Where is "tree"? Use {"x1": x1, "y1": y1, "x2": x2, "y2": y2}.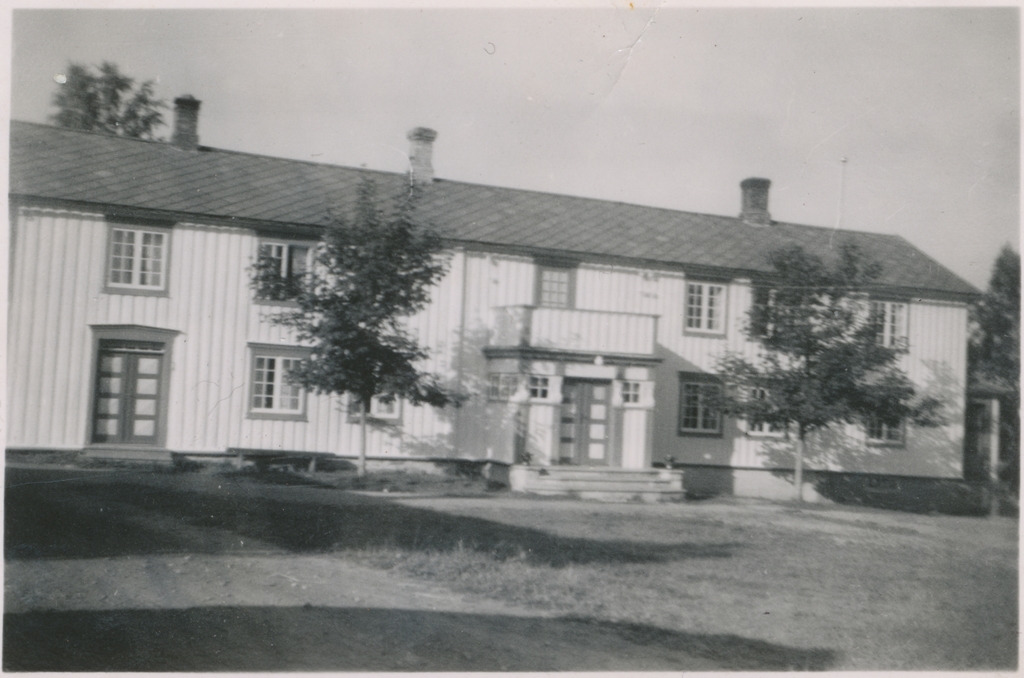
{"x1": 709, "y1": 239, "x2": 947, "y2": 473}.
